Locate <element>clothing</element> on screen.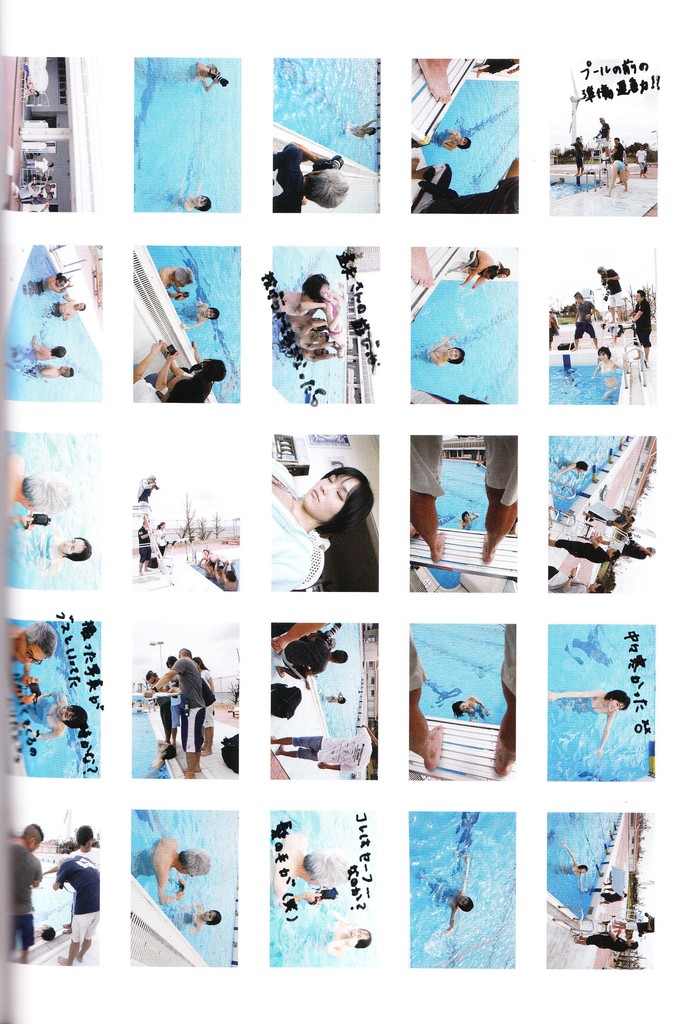
On screen at [left=409, top=626, right=515, bottom=696].
